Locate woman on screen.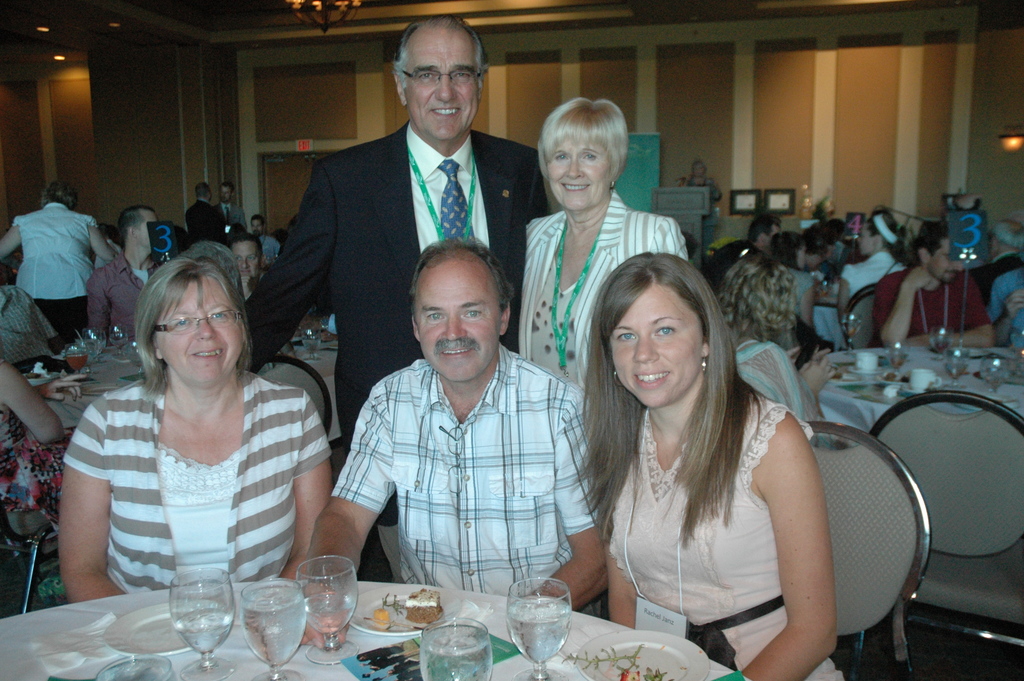
On screen at left=712, top=249, right=835, bottom=452.
